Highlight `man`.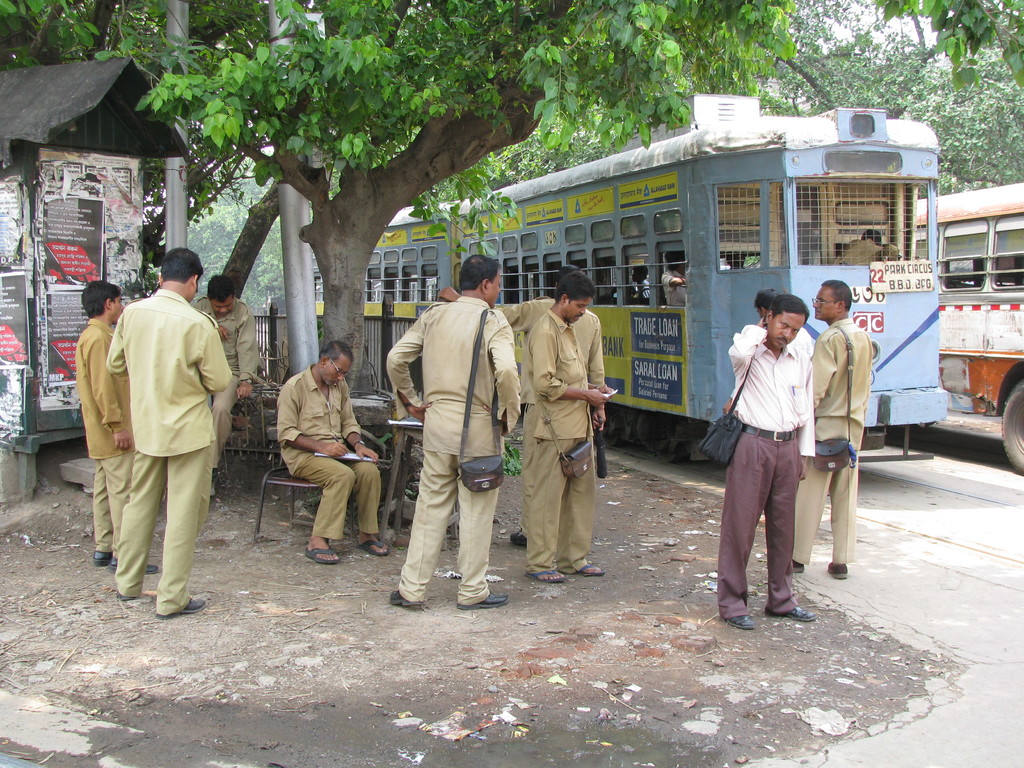
Highlighted region: bbox=(511, 263, 628, 583).
